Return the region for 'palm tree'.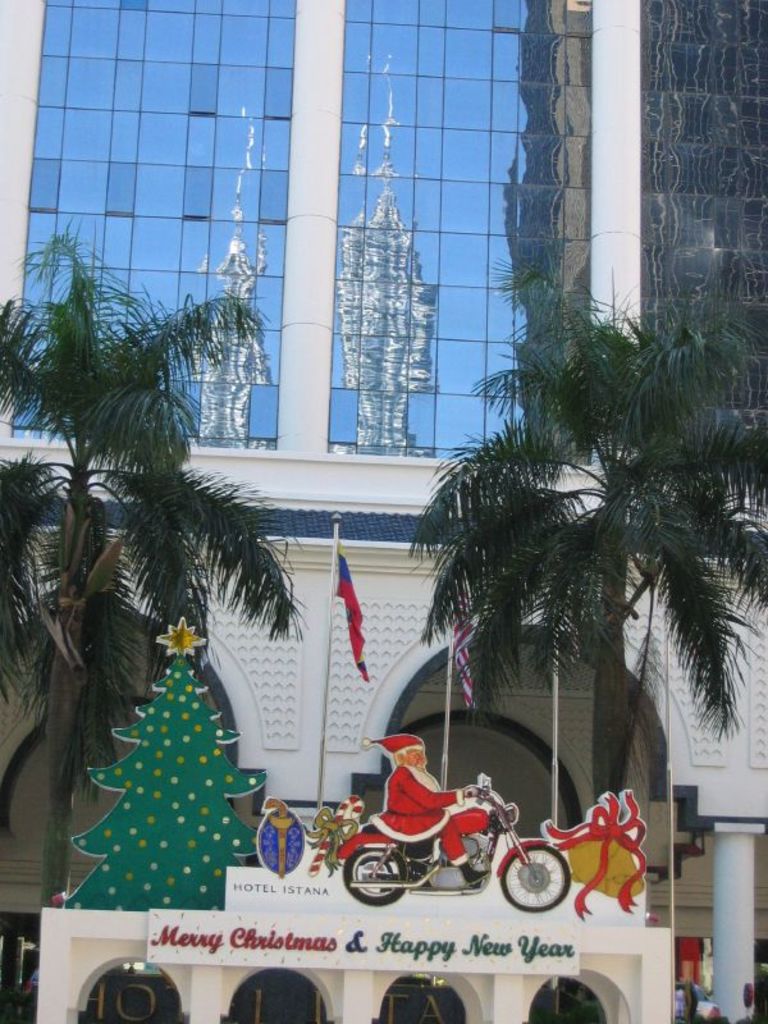
detection(12, 260, 173, 965).
